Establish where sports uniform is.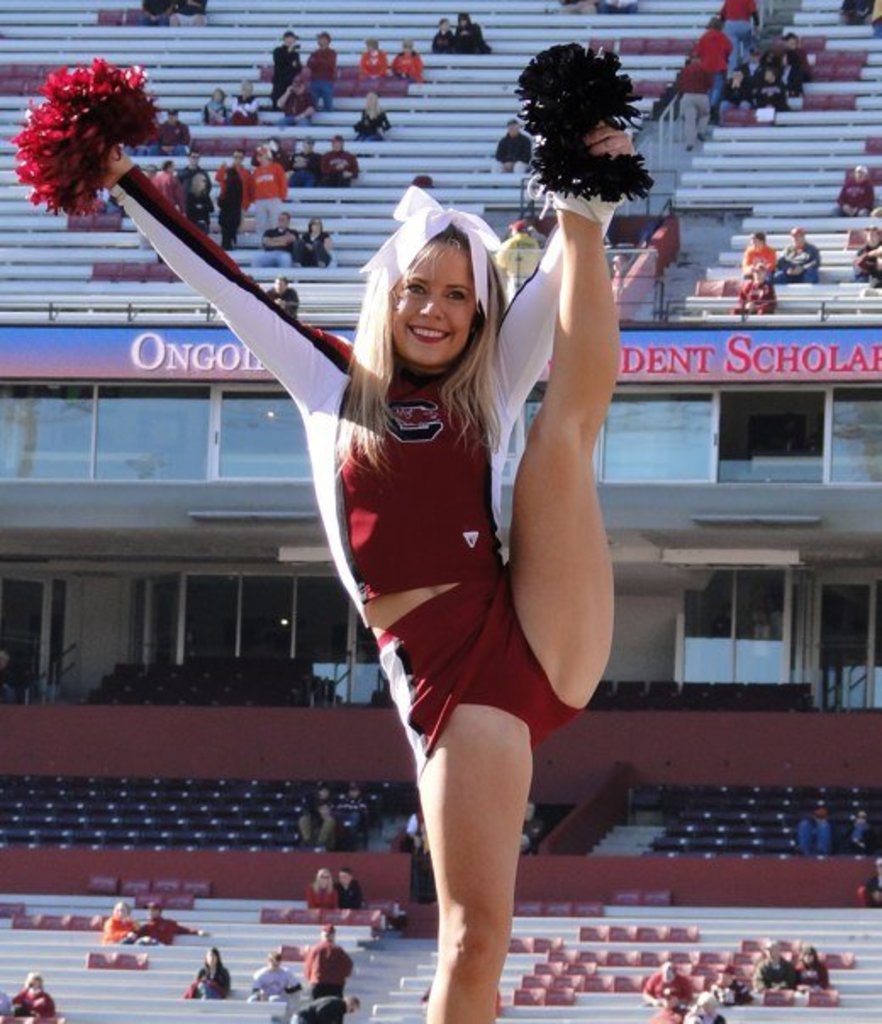
Established at <region>110, 161, 619, 744</region>.
